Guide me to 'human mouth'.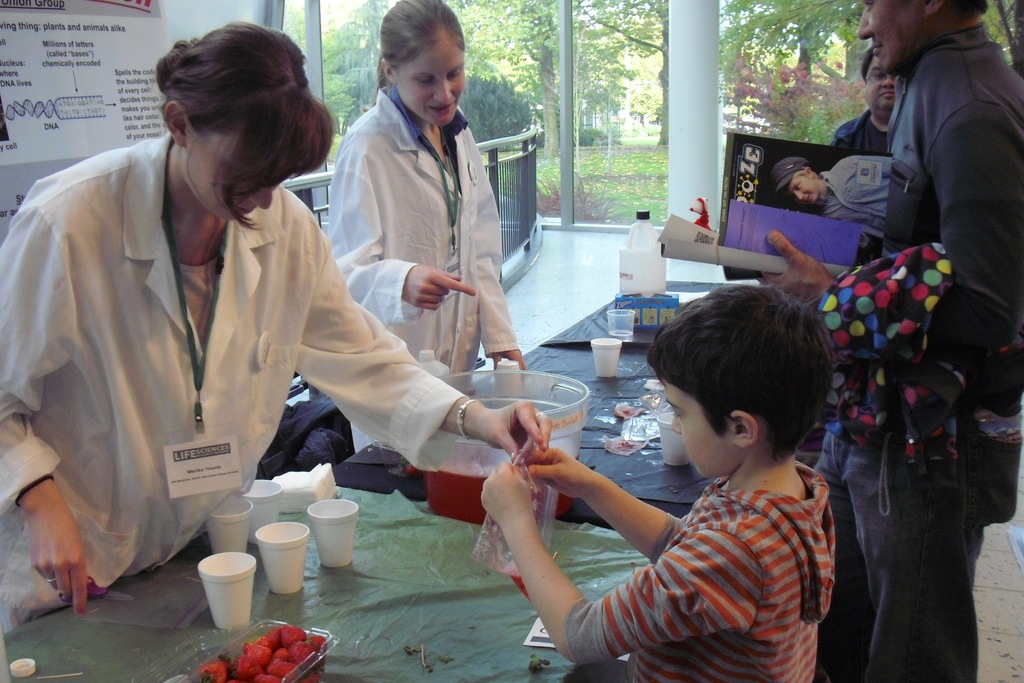
Guidance: detection(876, 35, 882, 66).
